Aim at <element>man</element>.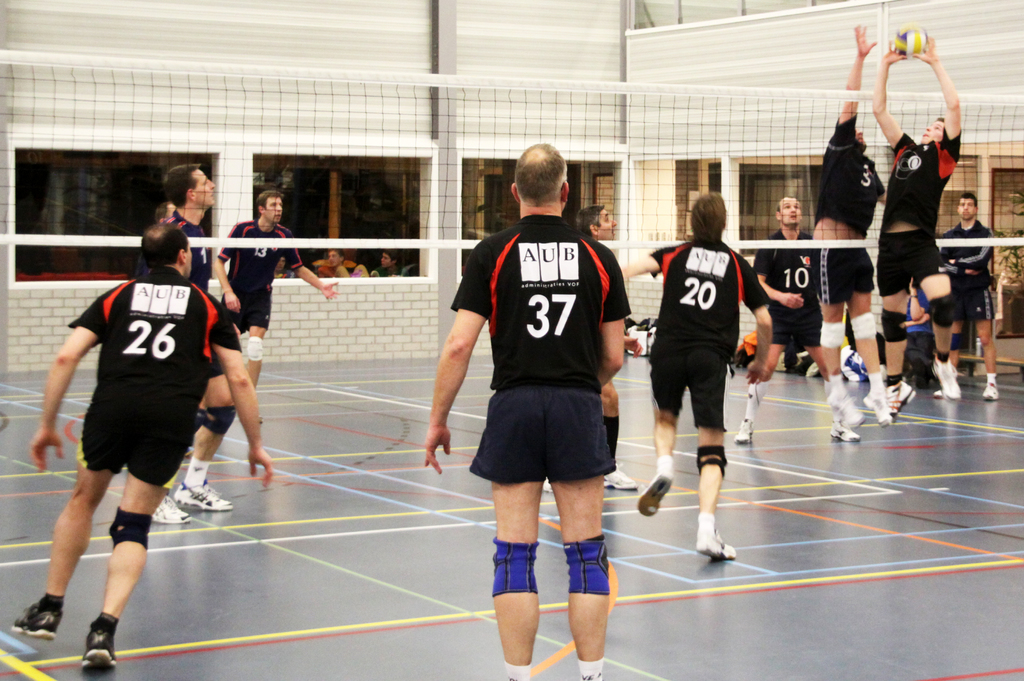
Aimed at region(807, 23, 894, 428).
